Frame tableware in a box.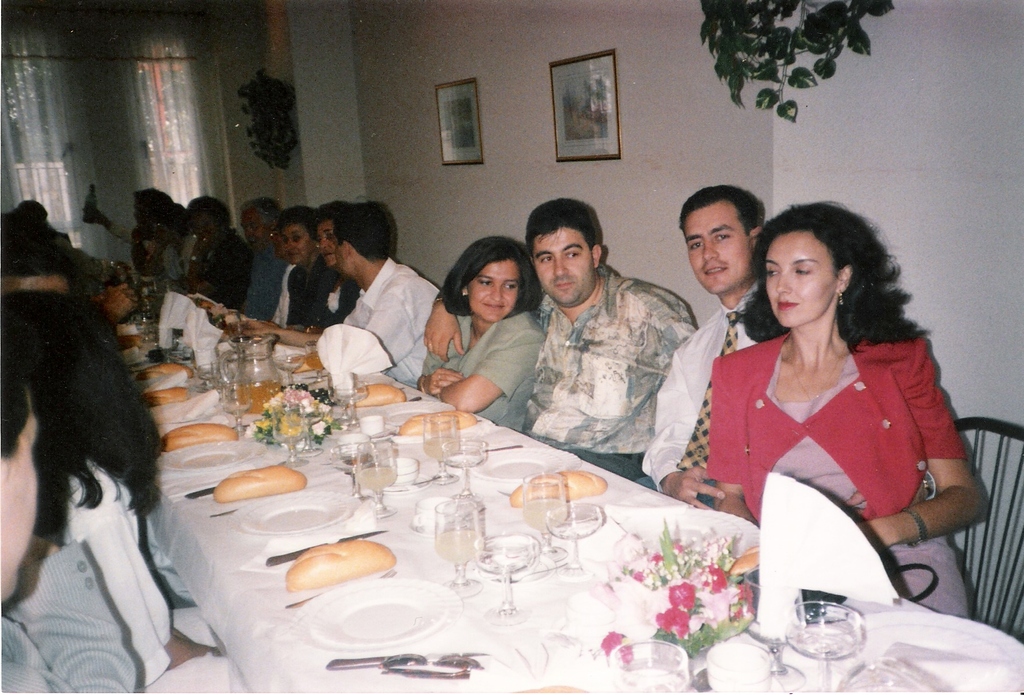
l=305, t=335, r=323, b=384.
